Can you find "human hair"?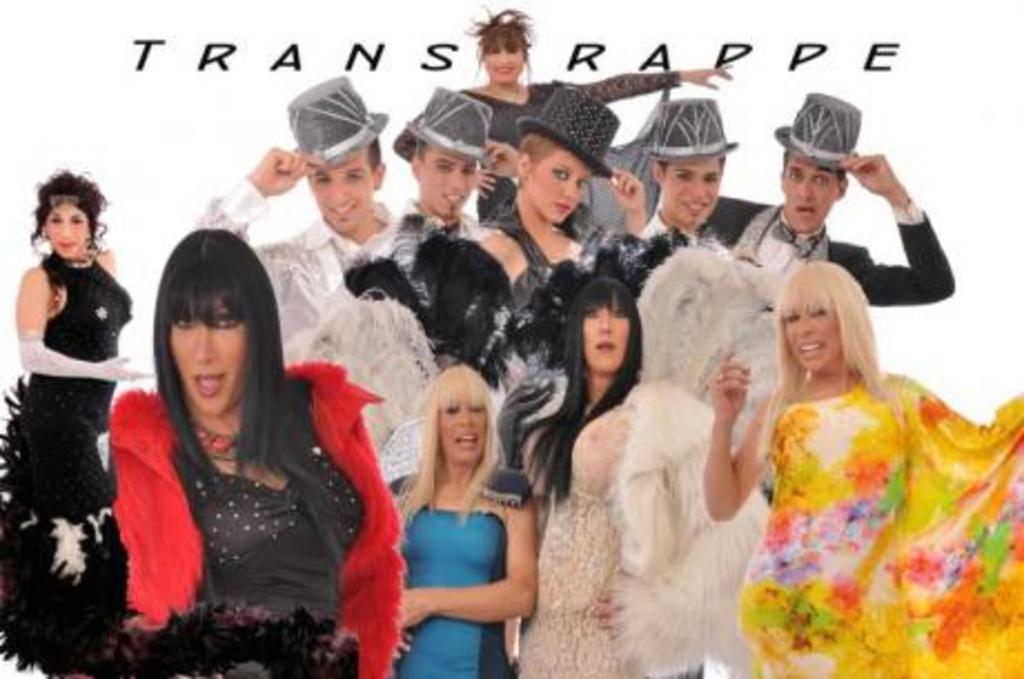
Yes, bounding box: [367,138,385,171].
